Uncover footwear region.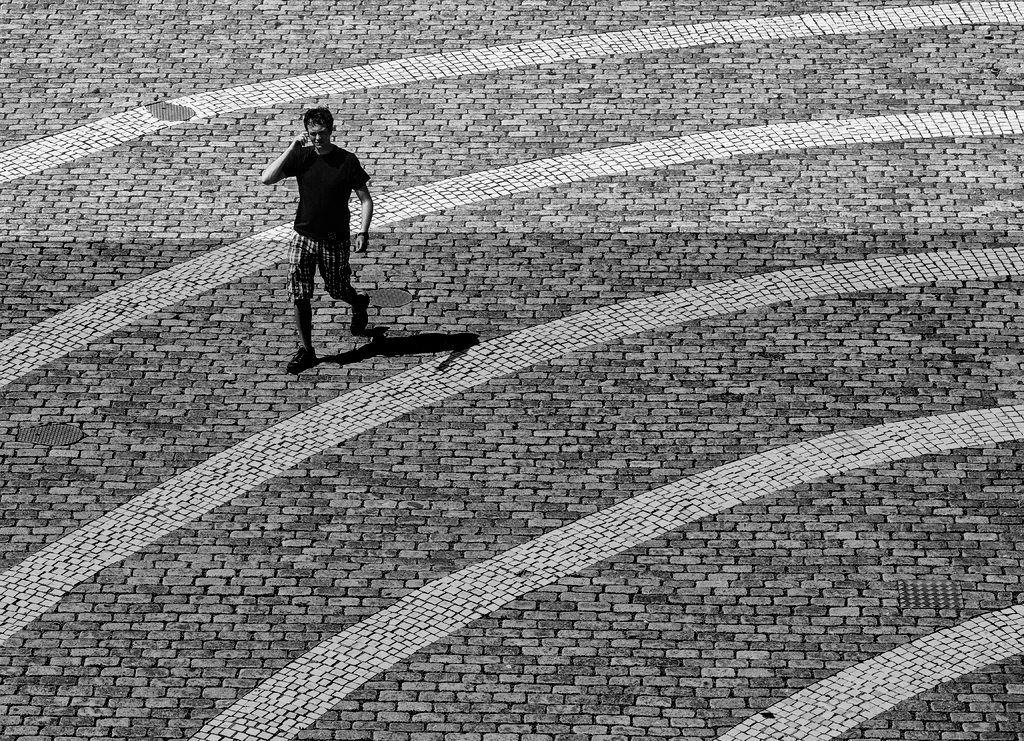
Uncovered: locate(285, 345, 319, 371).
